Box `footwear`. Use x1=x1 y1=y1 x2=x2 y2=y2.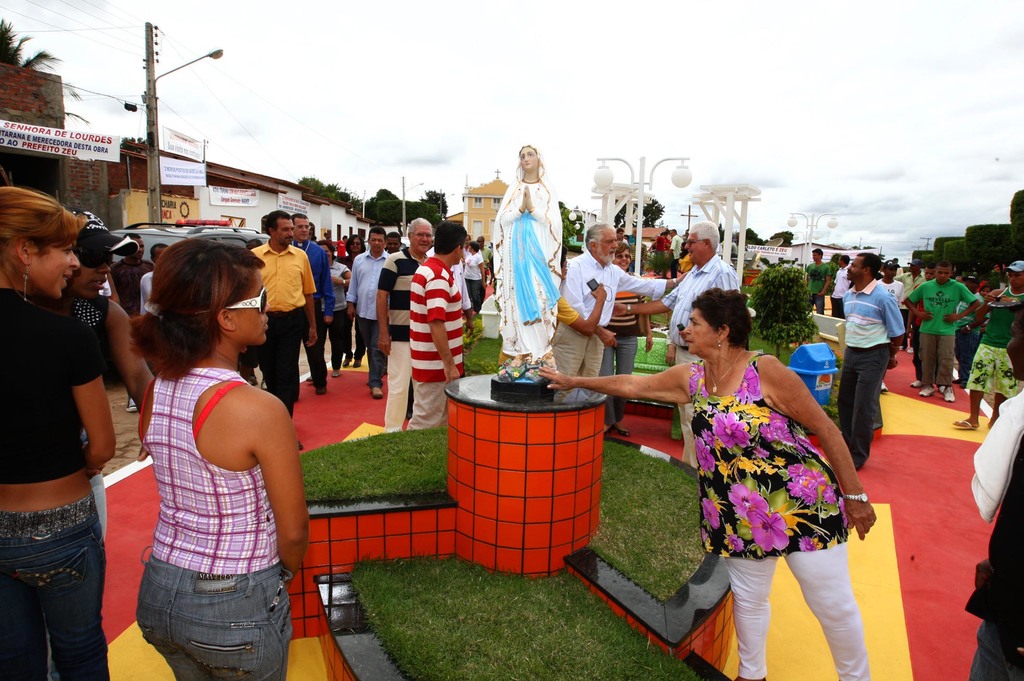
x1=947 y1=414 x2=975 y2=434.
